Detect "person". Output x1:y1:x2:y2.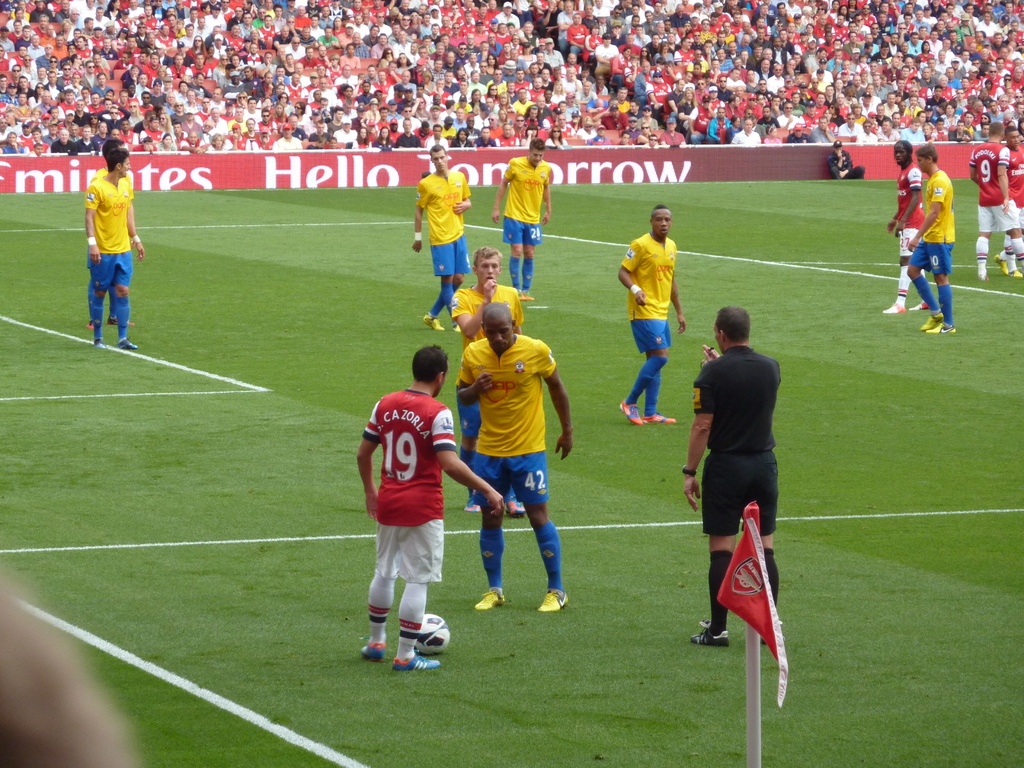
678:307:789:641.
